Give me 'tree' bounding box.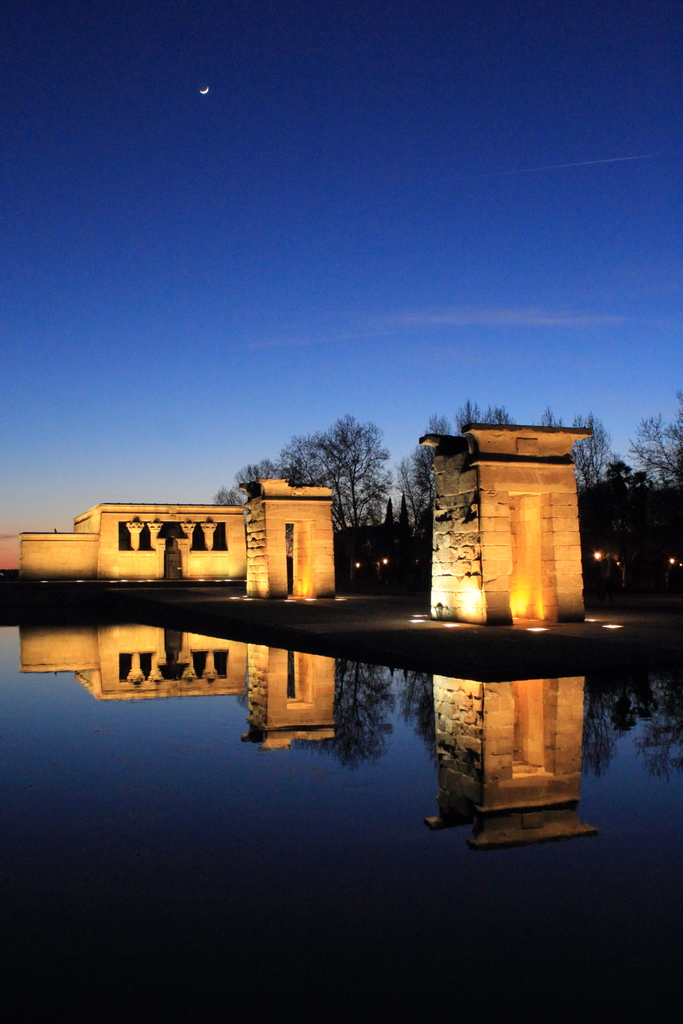
<bbox>625, 400, 682, 502</bbox>.
